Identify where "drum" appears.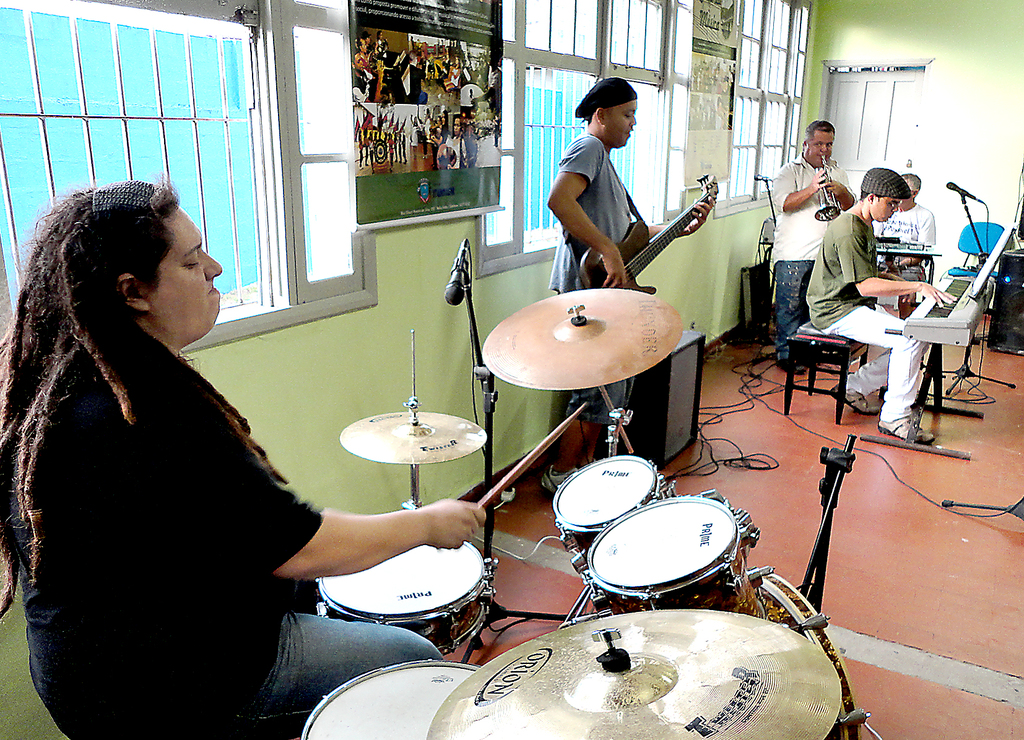
Appears at [582, 490, 764, 620].
